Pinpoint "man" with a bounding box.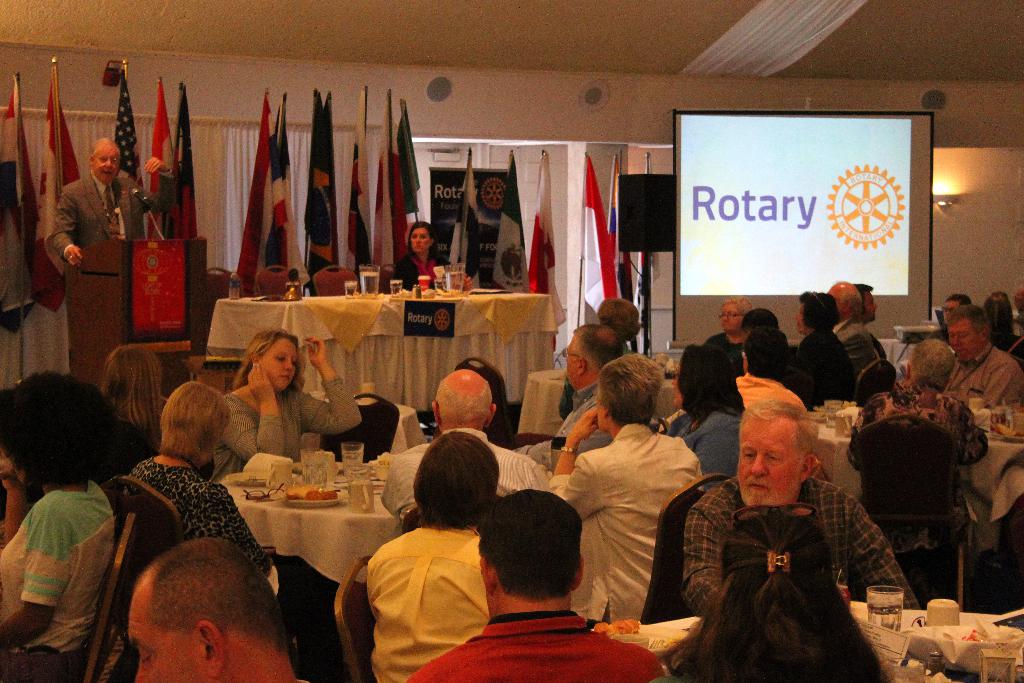
{"left": 851, "top": 283, "right": 879, "bottom": 368}.
